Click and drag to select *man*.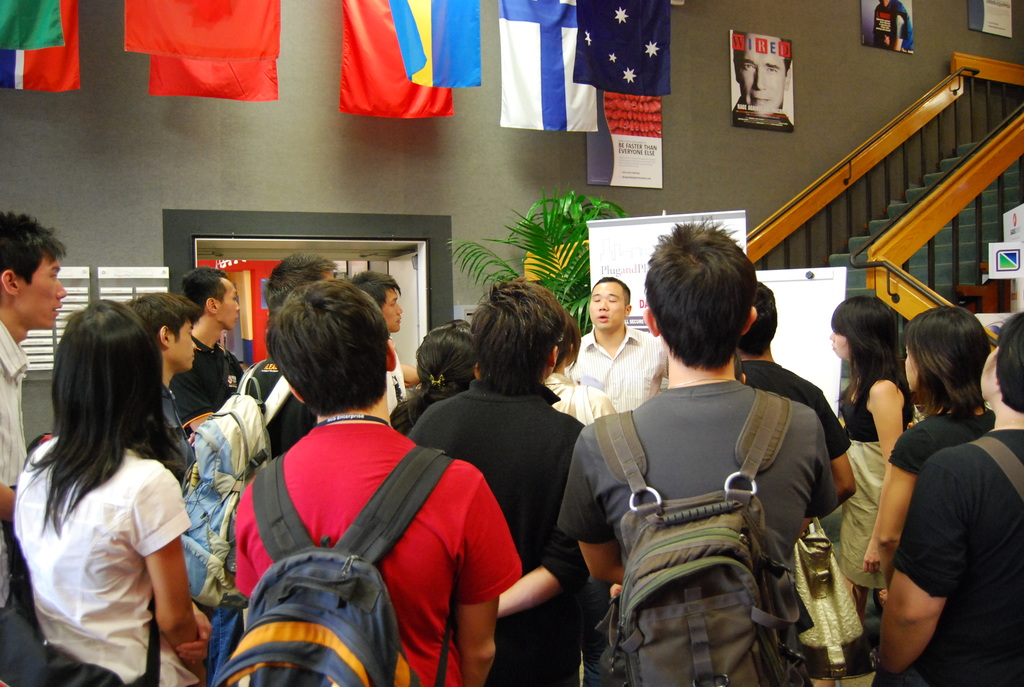
Selection: [341, 268, 406, 423].
